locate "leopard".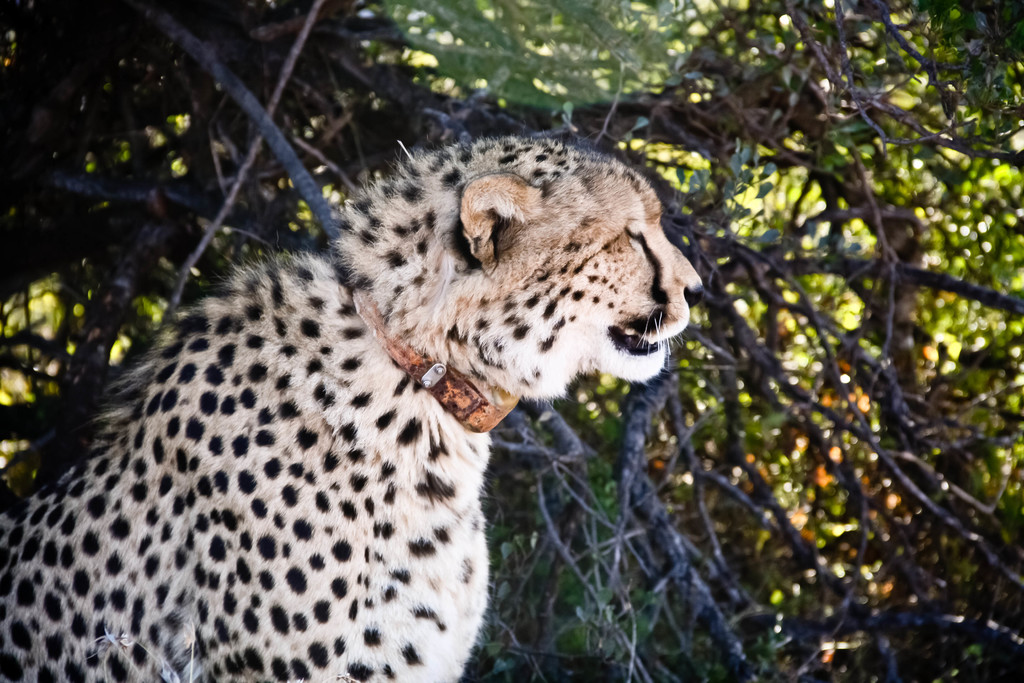
Bounding box: bbox(0, 136, 713, 682).
